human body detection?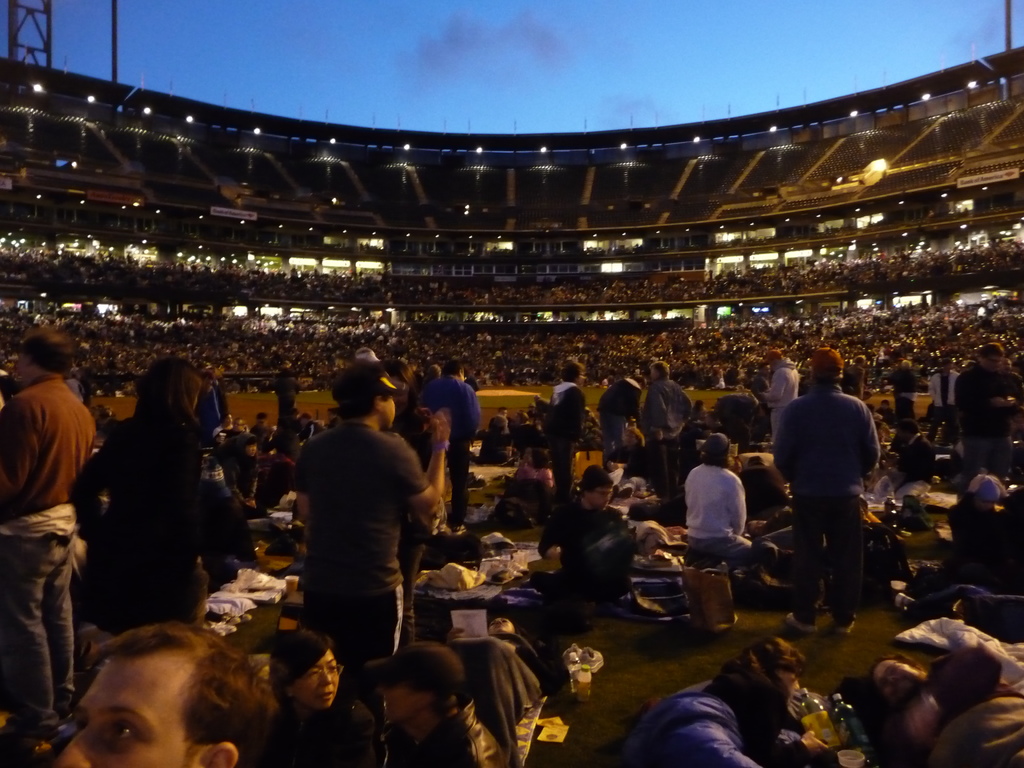
522 332 538 351
